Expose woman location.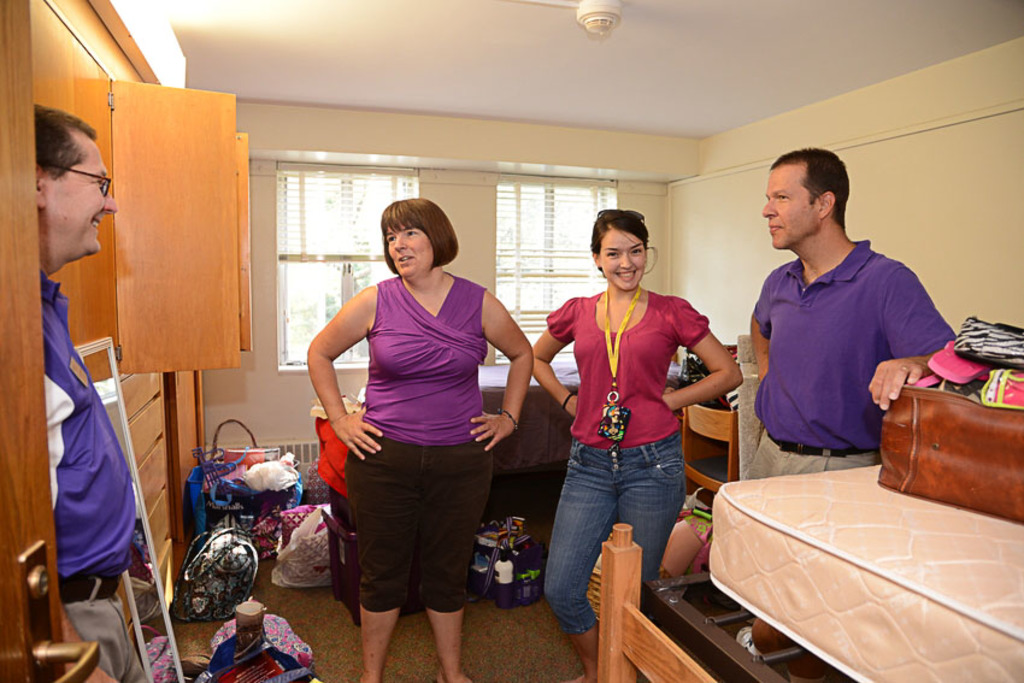
Exposed at BBox(528, 205, 753, 682).
